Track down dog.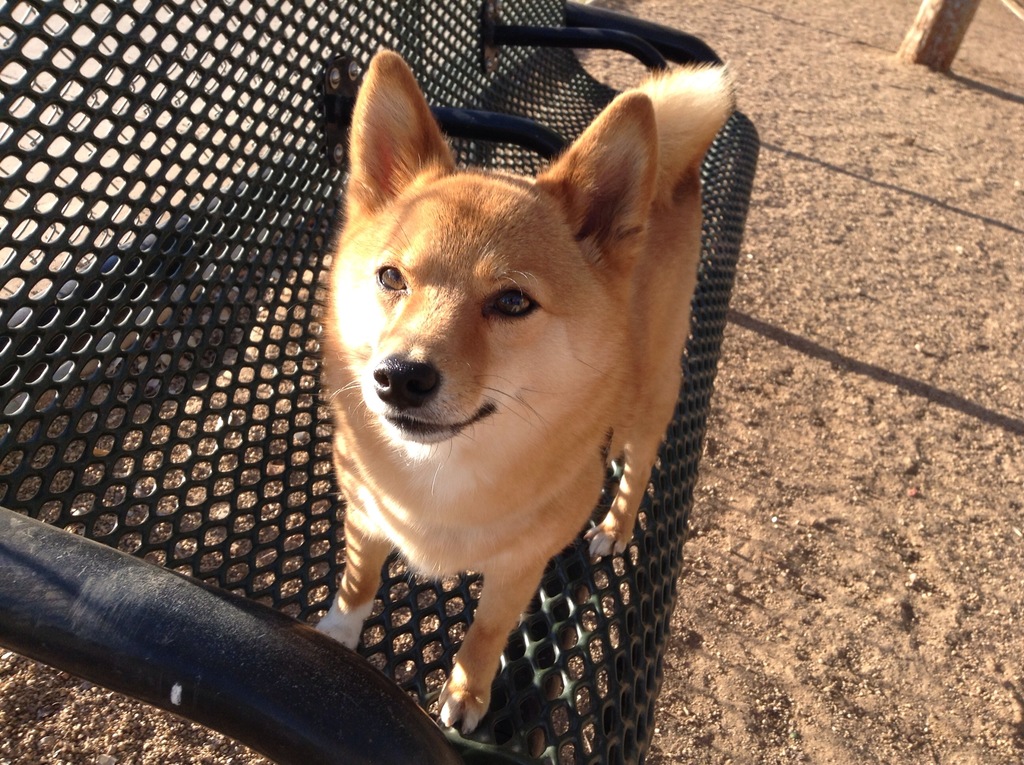
Tracked to crop(312, 49, 741, 738).
